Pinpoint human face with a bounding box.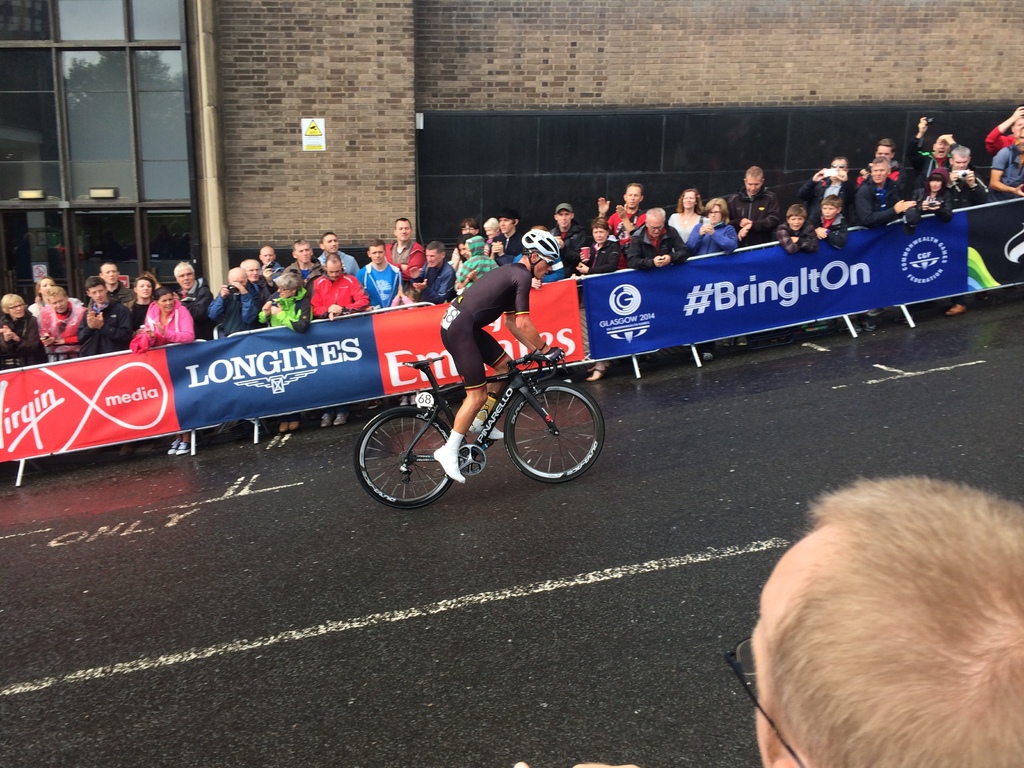
[left=684, top=190, right=697, bottom=209].
